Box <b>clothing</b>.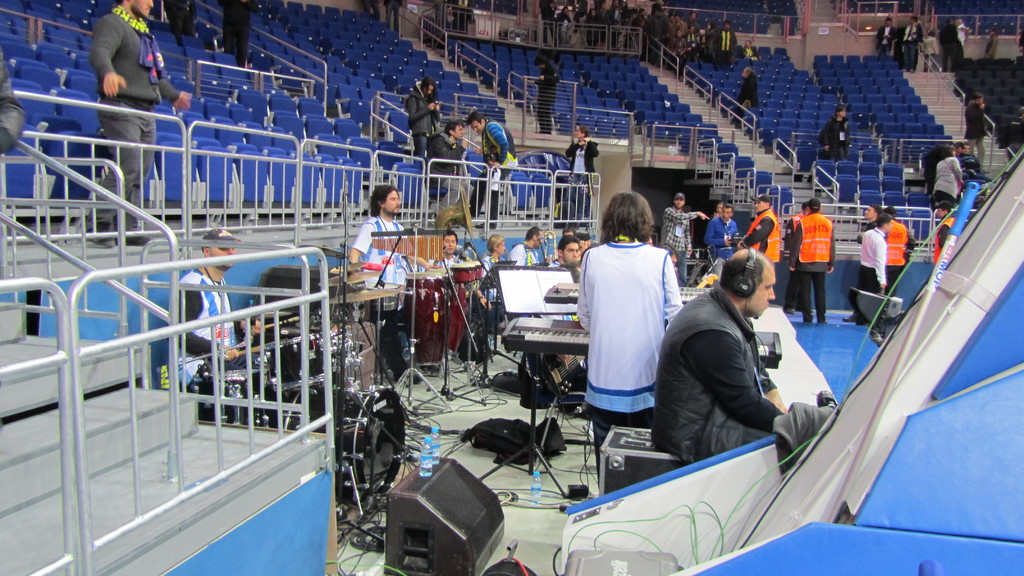
(429,152,462,198).
